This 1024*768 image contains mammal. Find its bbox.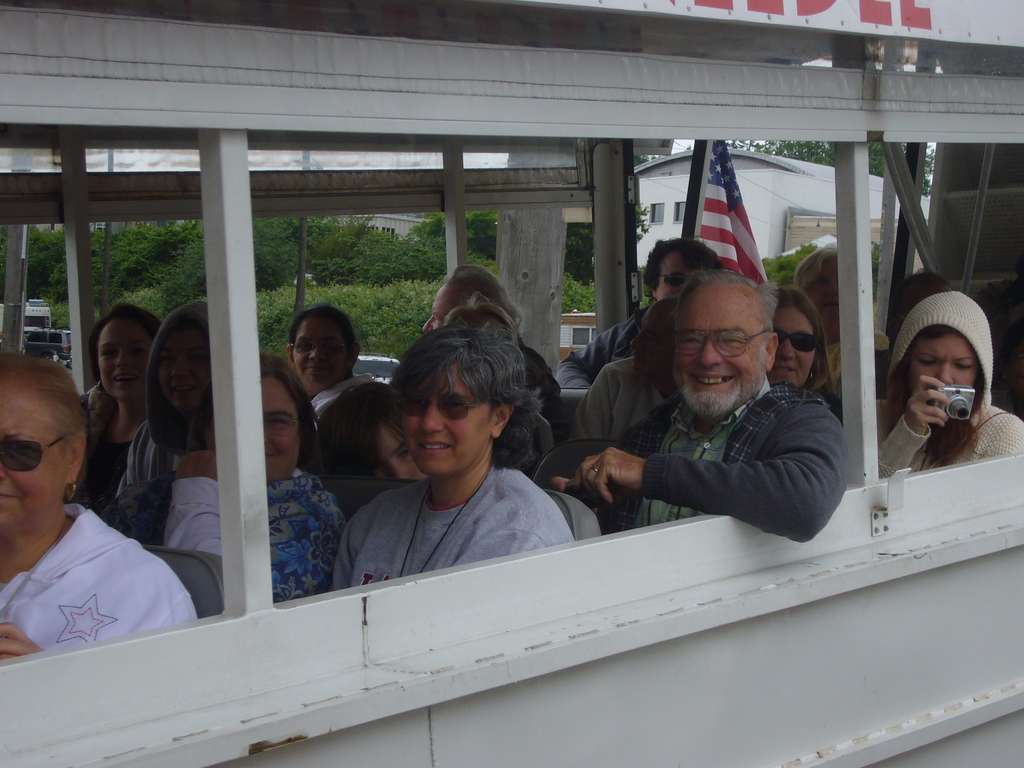
bbox(308, 298, 602, 612).
